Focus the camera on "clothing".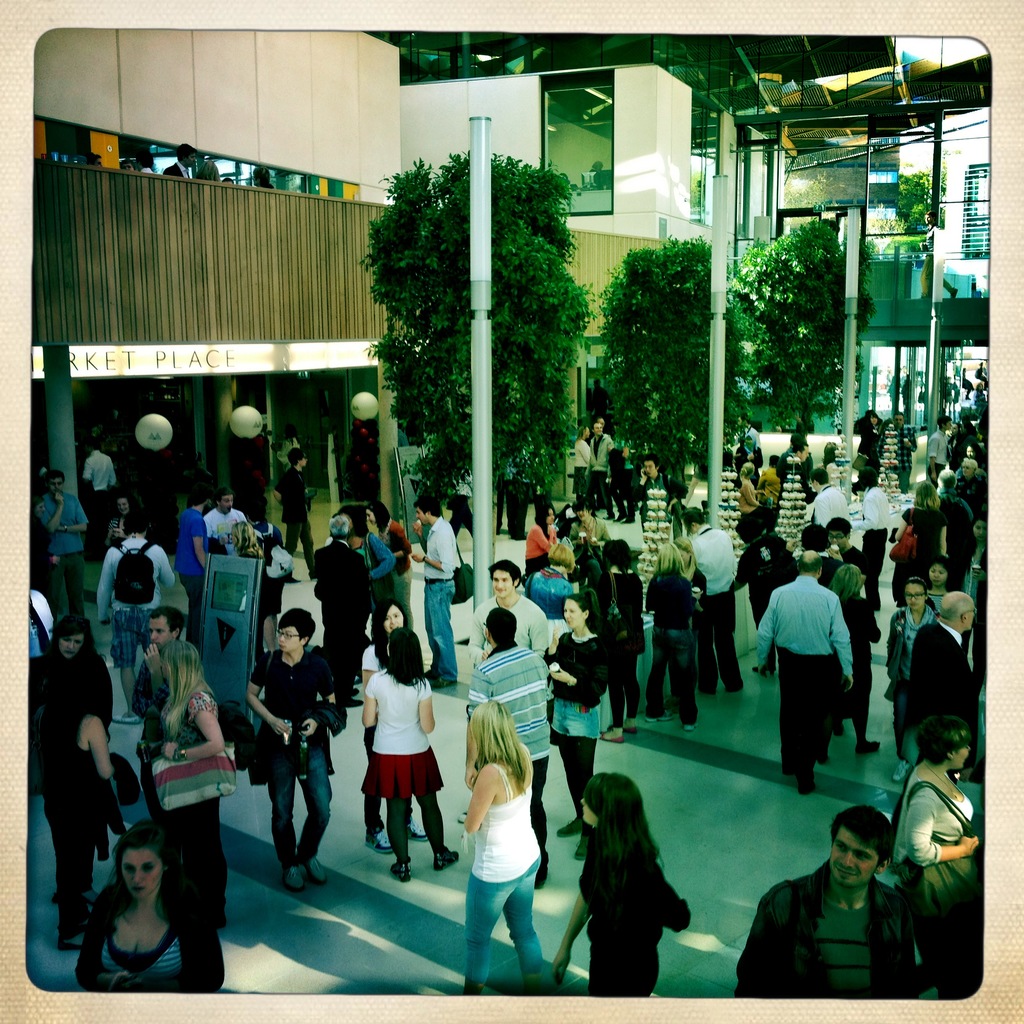
Focus region: bbox=(851, 415, 888, 475).
